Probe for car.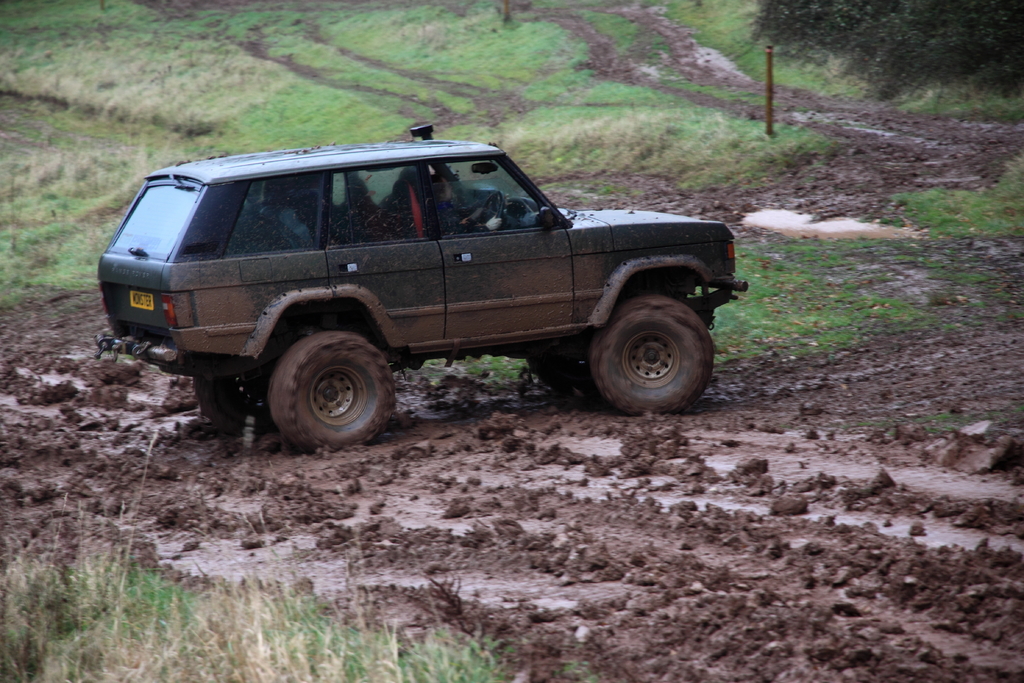
Probe result: 92/130/708/445.
